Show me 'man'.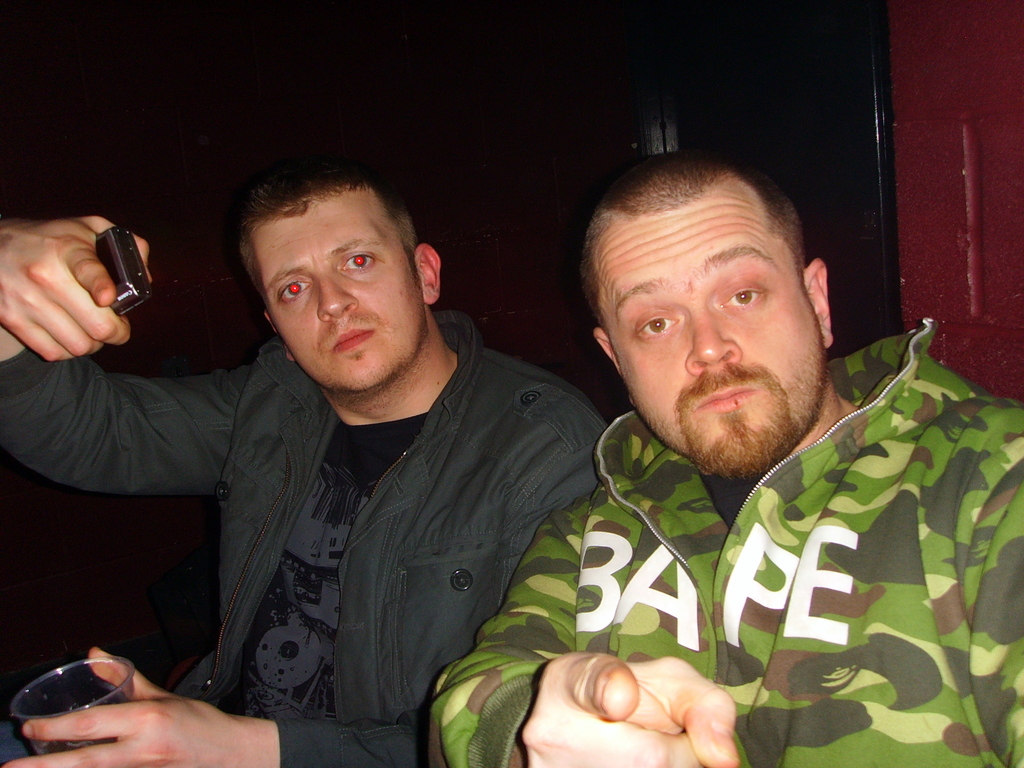
'man' is here: detection(56, 136, 710, 764).
